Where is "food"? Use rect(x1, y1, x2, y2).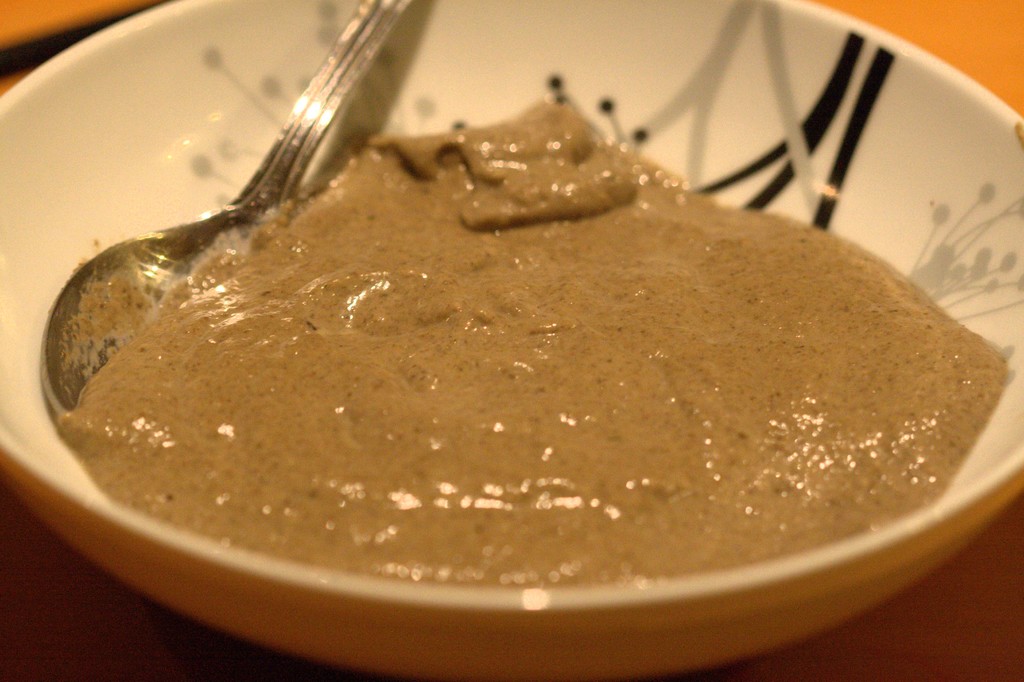
rect(40, 32, 1016, 610).
